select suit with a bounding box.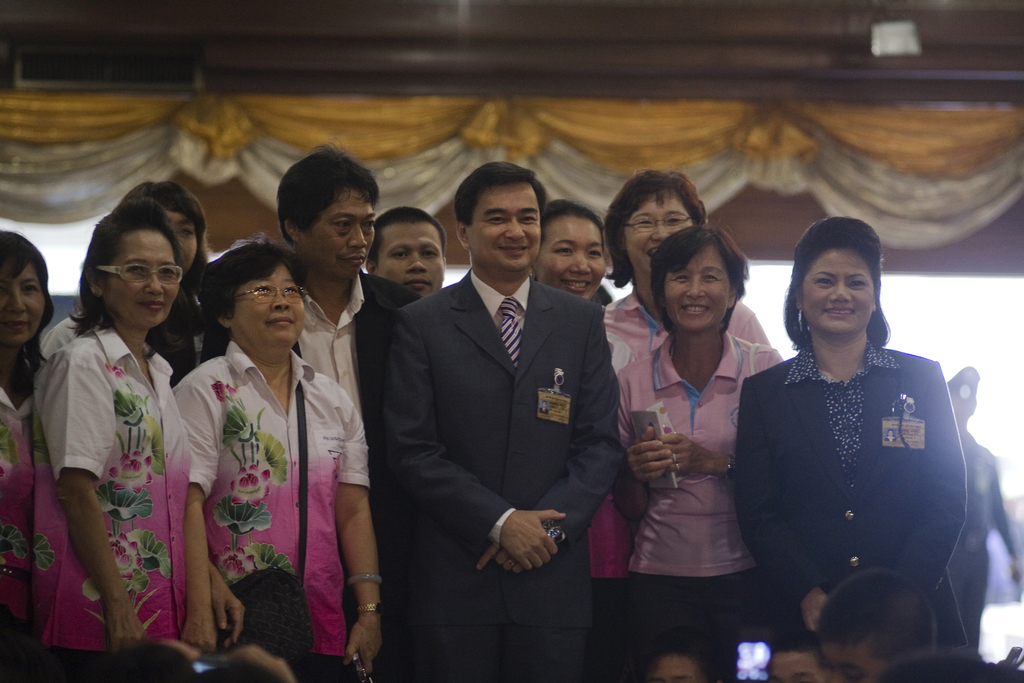
pyautogui.locateOnScreen(199, 268, 424, 465).
